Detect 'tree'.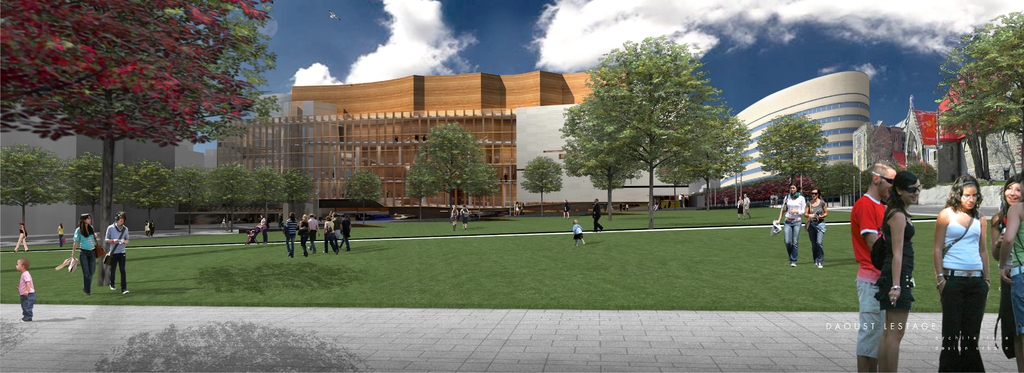
Detected at l=161, t=163, r=209, b=238.
